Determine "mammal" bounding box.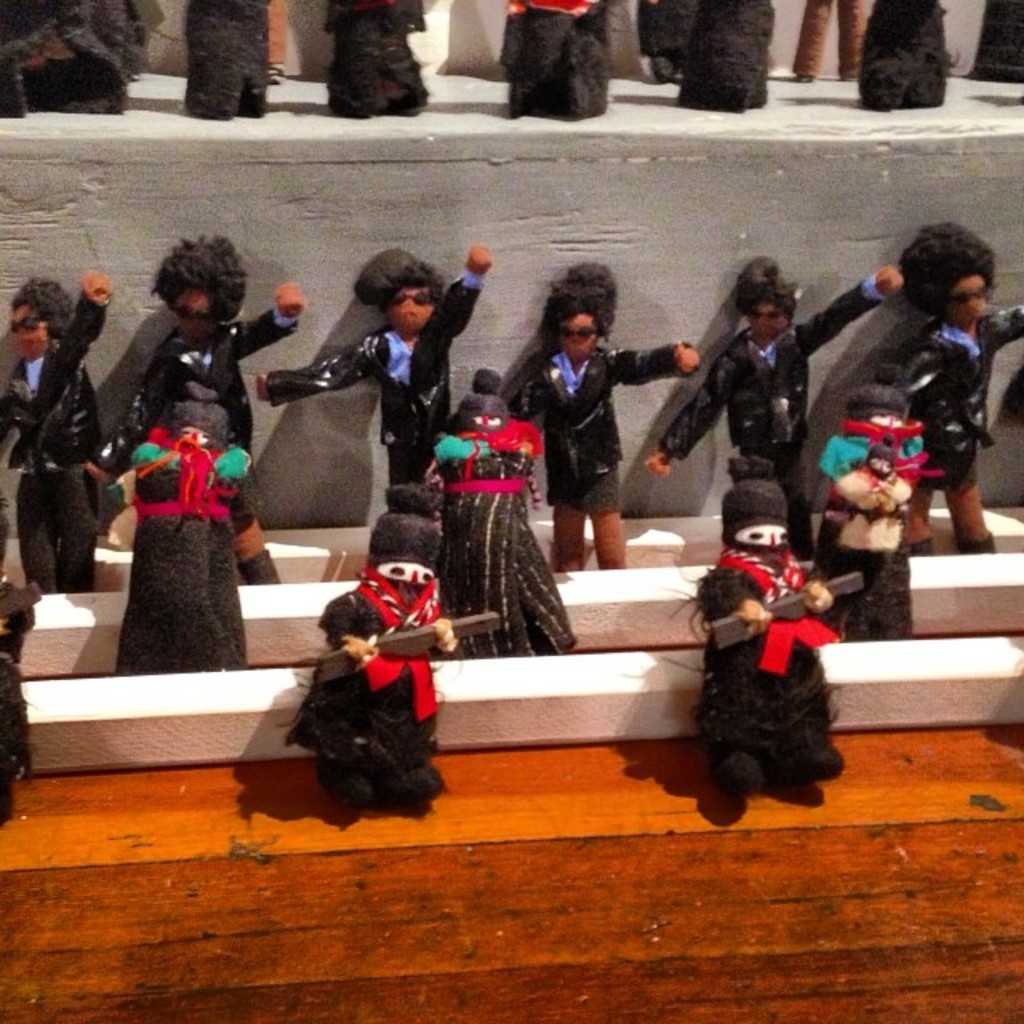
Determined: 502,261,699,570.
